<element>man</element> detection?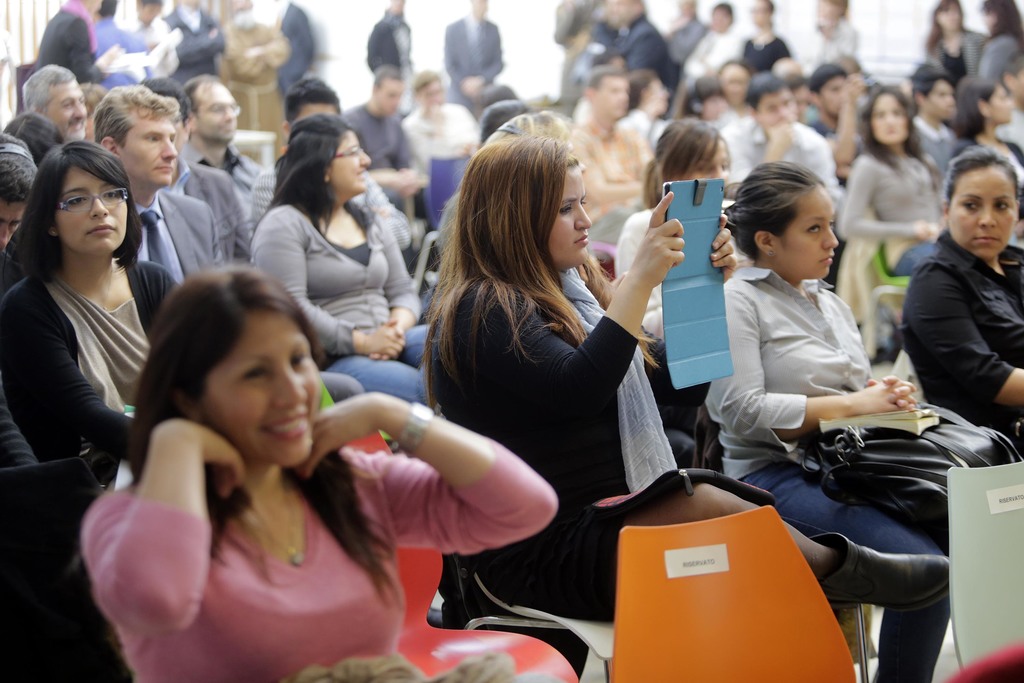
locate(905, 60, 976, 194)
